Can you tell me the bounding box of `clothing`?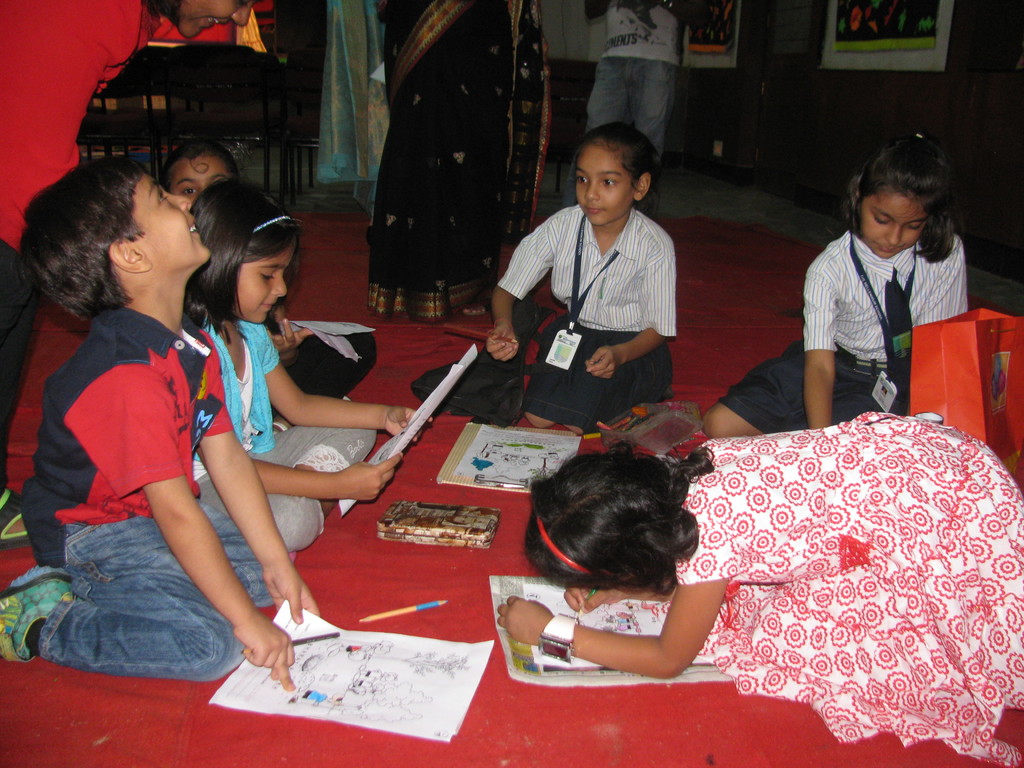
bbox(317, 0, 390, 224).
